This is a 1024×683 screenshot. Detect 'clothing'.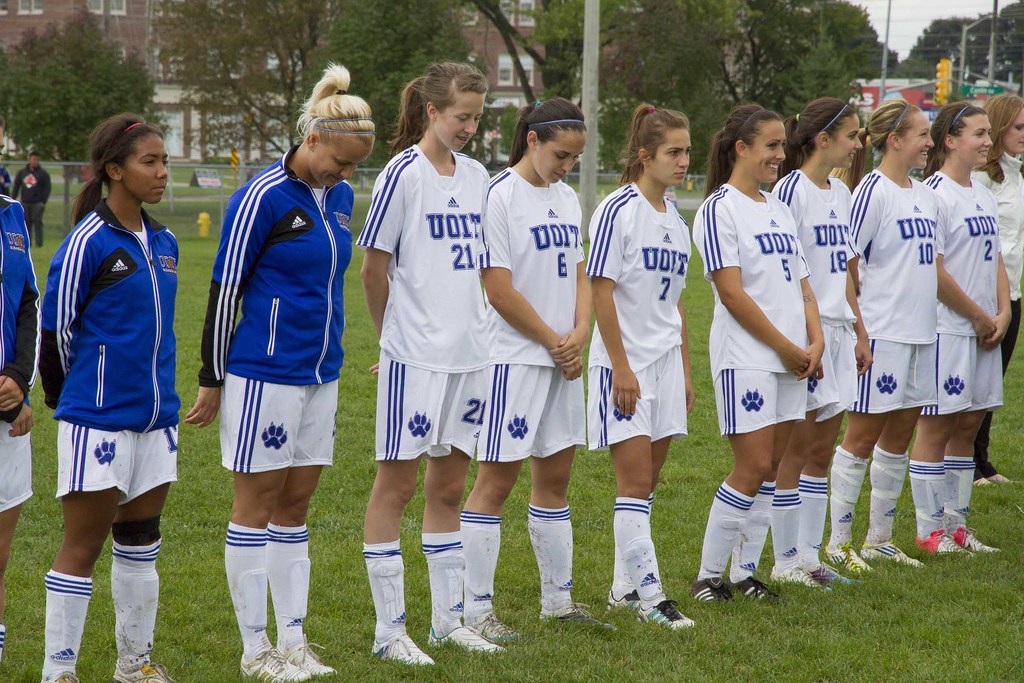
x1=0 y1=196 x2=45 y2=519.
